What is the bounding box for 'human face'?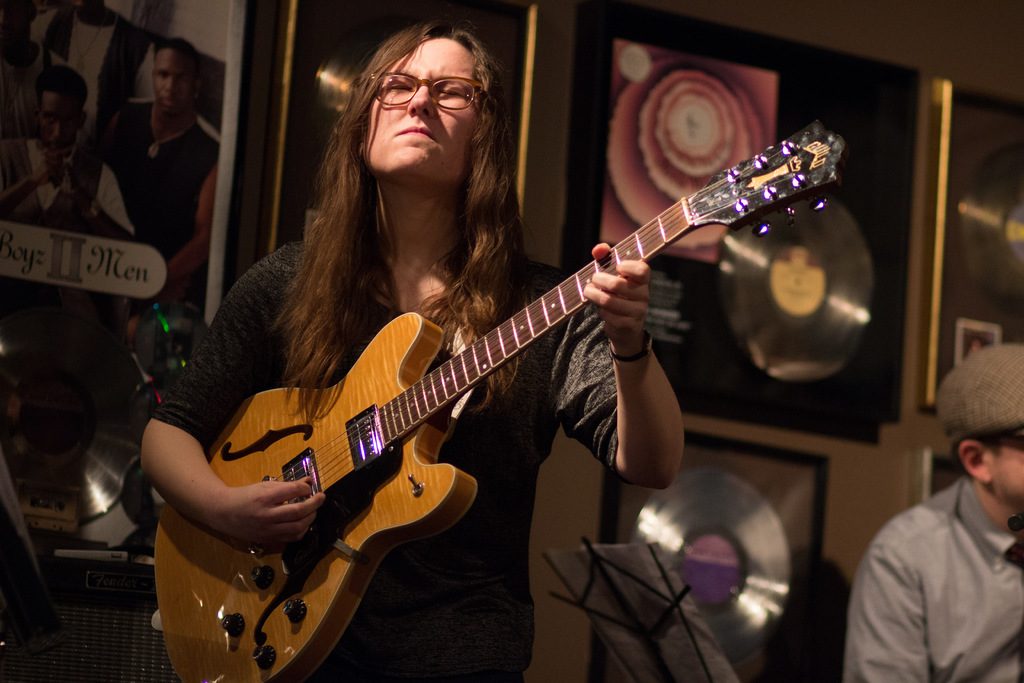
bbox=[42, 94, 75, 148].
